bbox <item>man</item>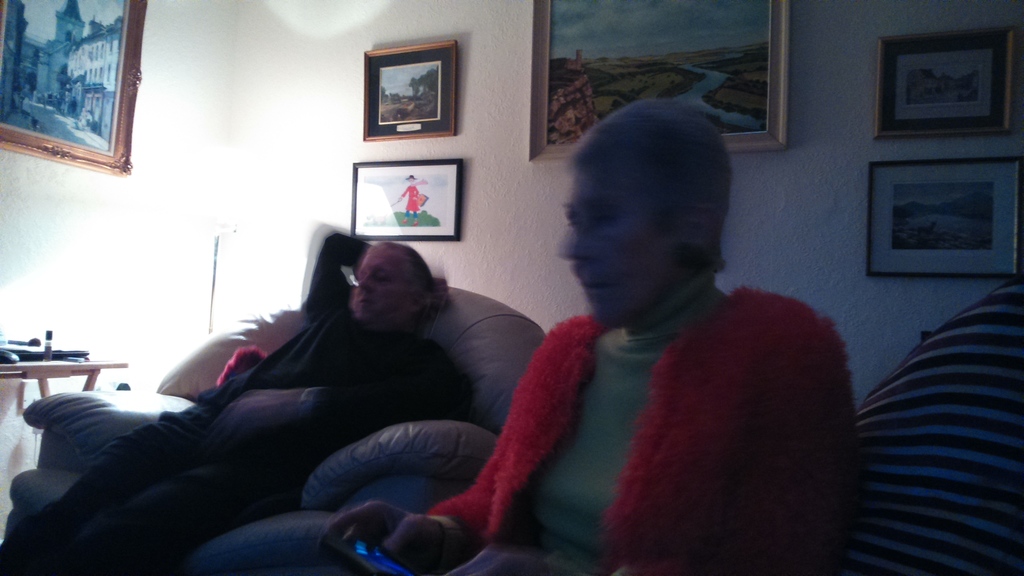
detection(0, 233, 446, 575)
